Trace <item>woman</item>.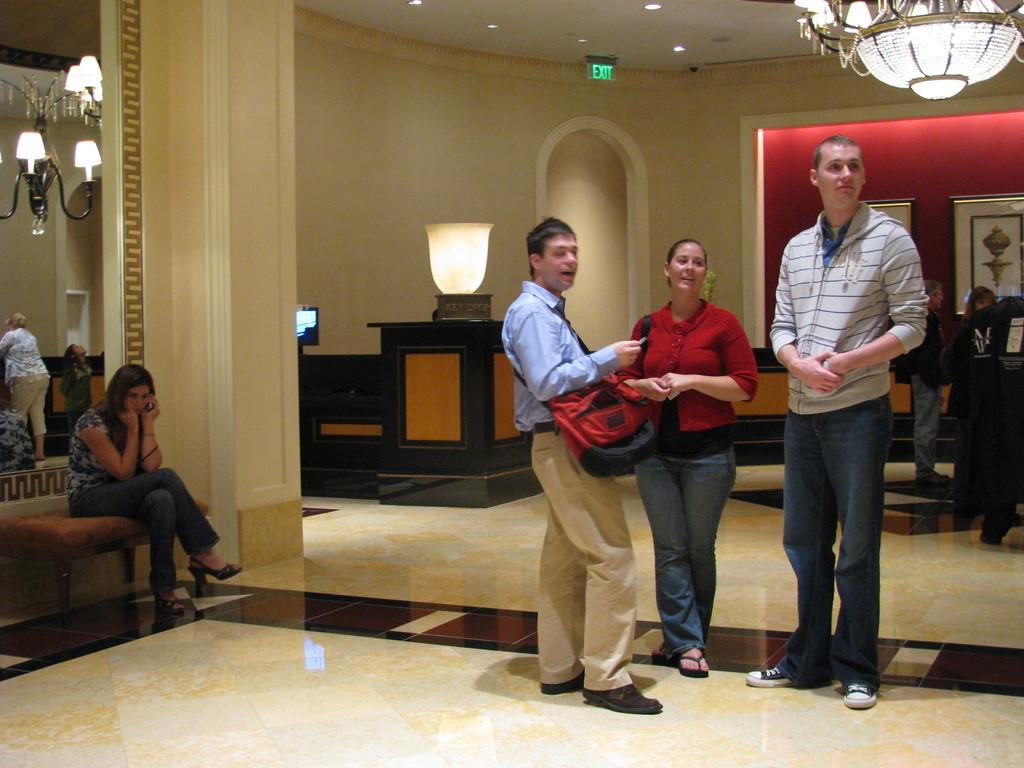
Traced to 63,361,243,618.
